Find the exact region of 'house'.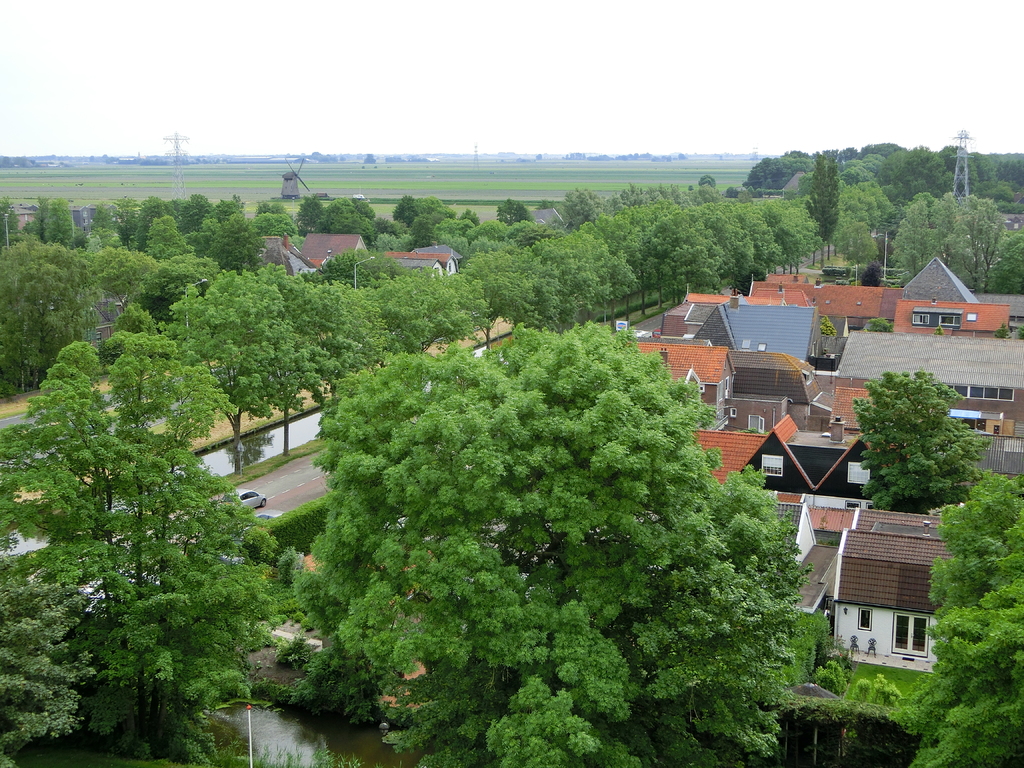
Exact region: 295,224,366,271.
